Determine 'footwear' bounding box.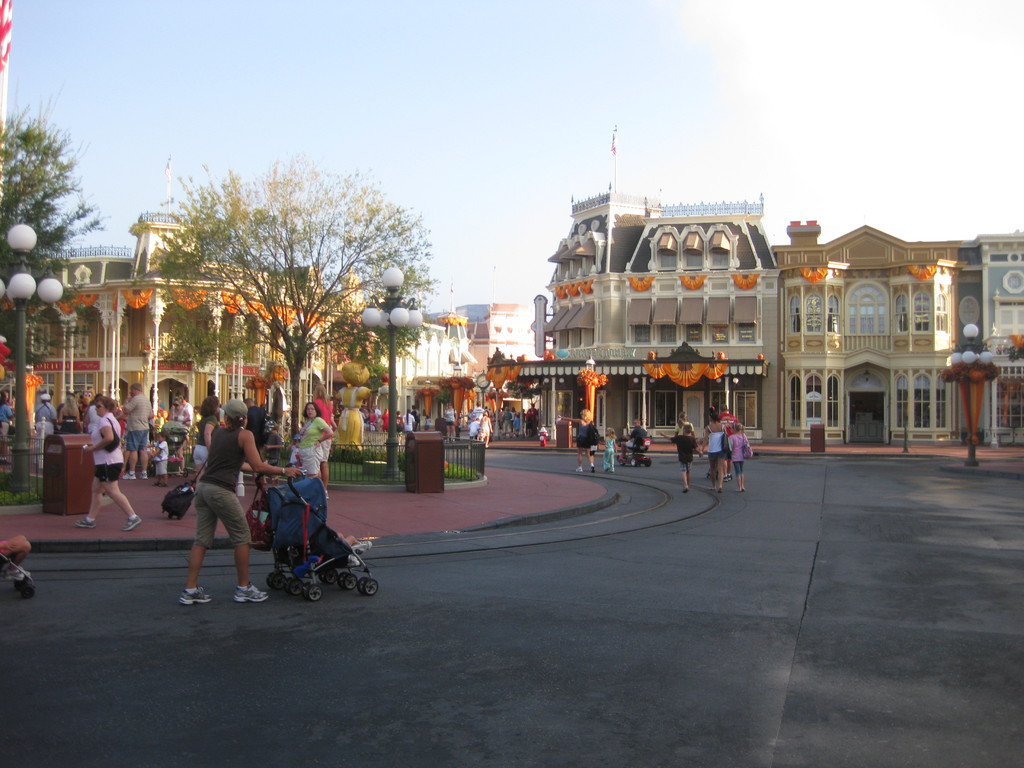
Determined: Rect(235, 584, 267, 600).
